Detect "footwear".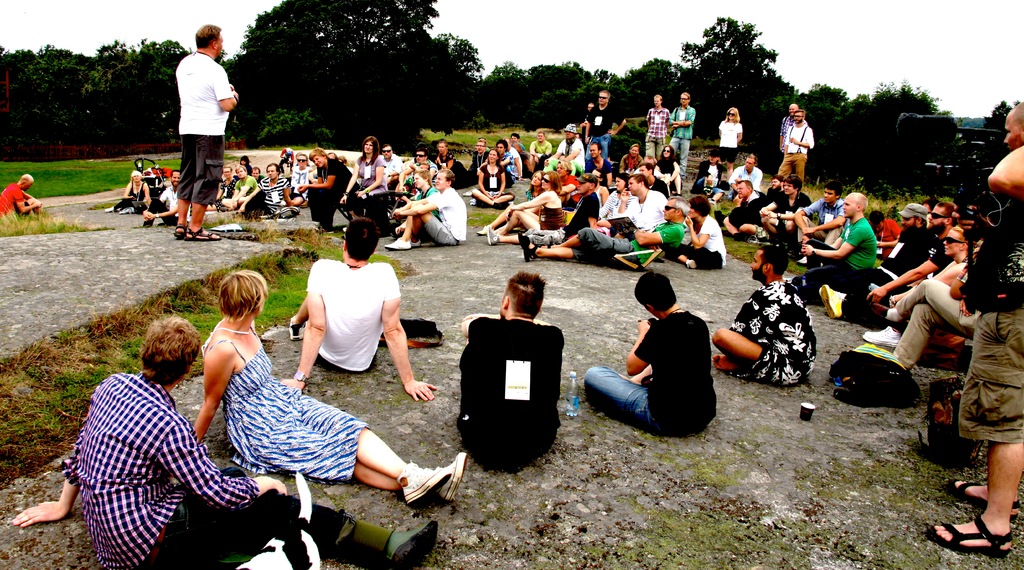
Detected at x1=182, y1=225, x2=219, y2=243.
